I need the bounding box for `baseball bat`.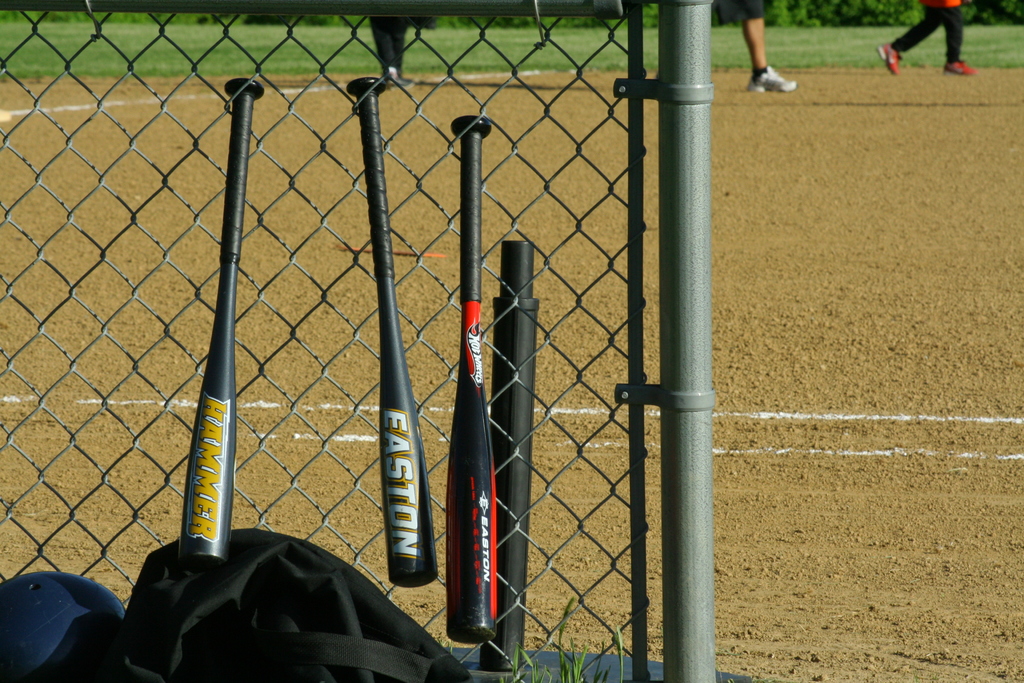
Here it is: 347, 74, 445, 586.
